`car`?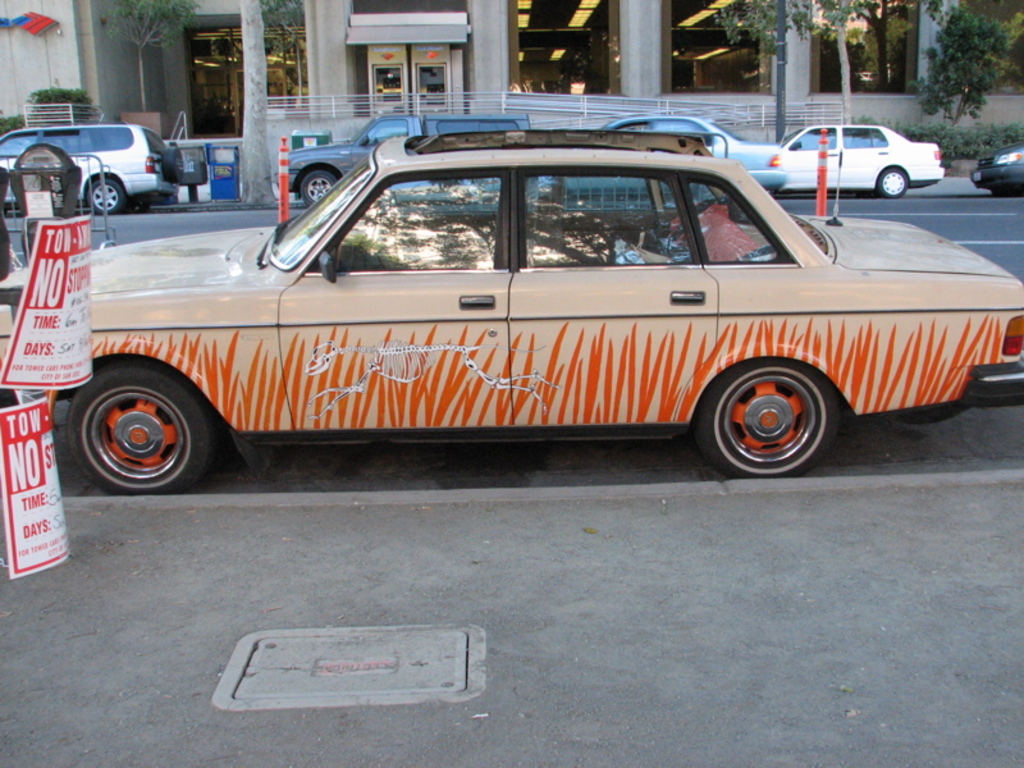
select_region(773, 119, 948, 201)
